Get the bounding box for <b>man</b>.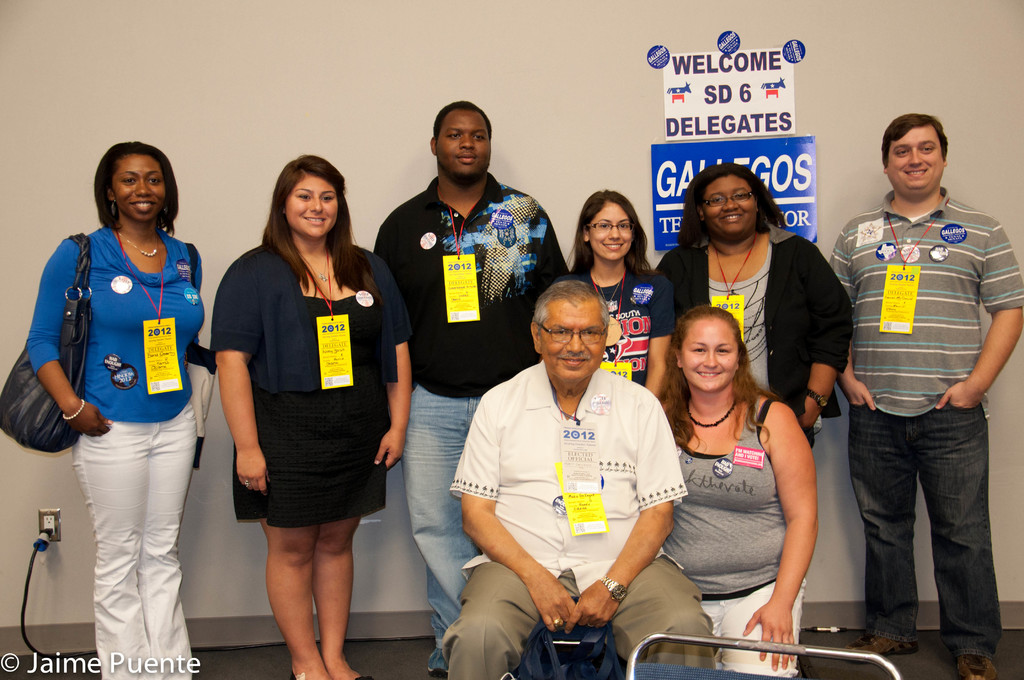
bbox=(817, 95, 1023, 679).
